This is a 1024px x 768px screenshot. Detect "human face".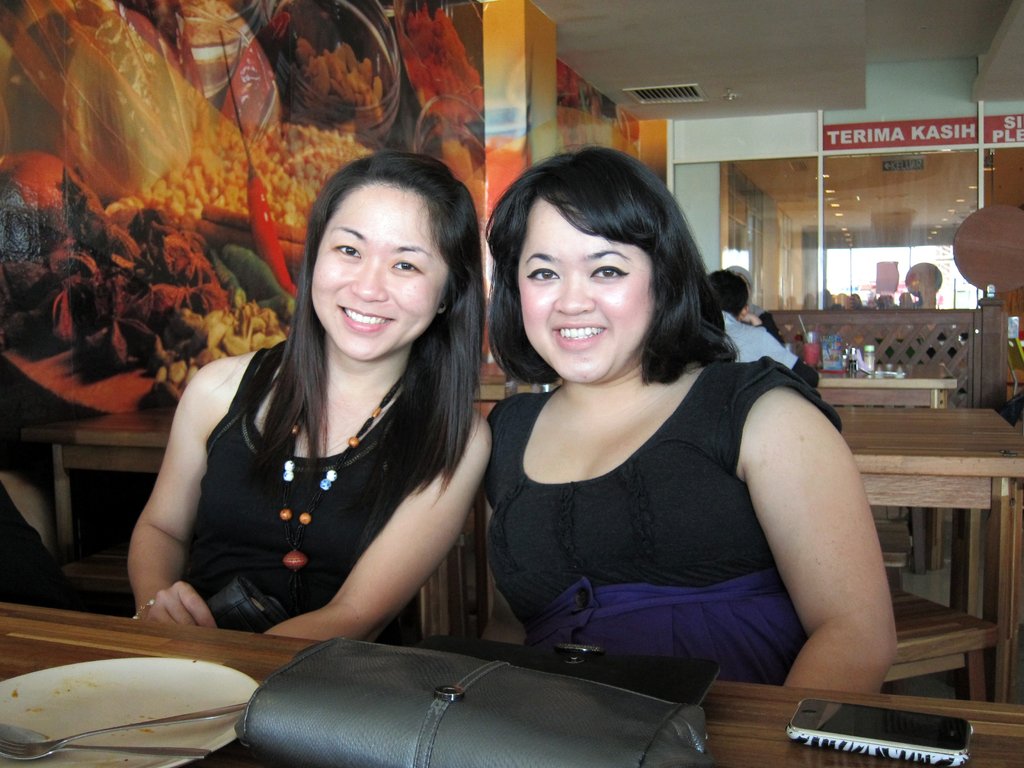
513, 201, 653, 378.
